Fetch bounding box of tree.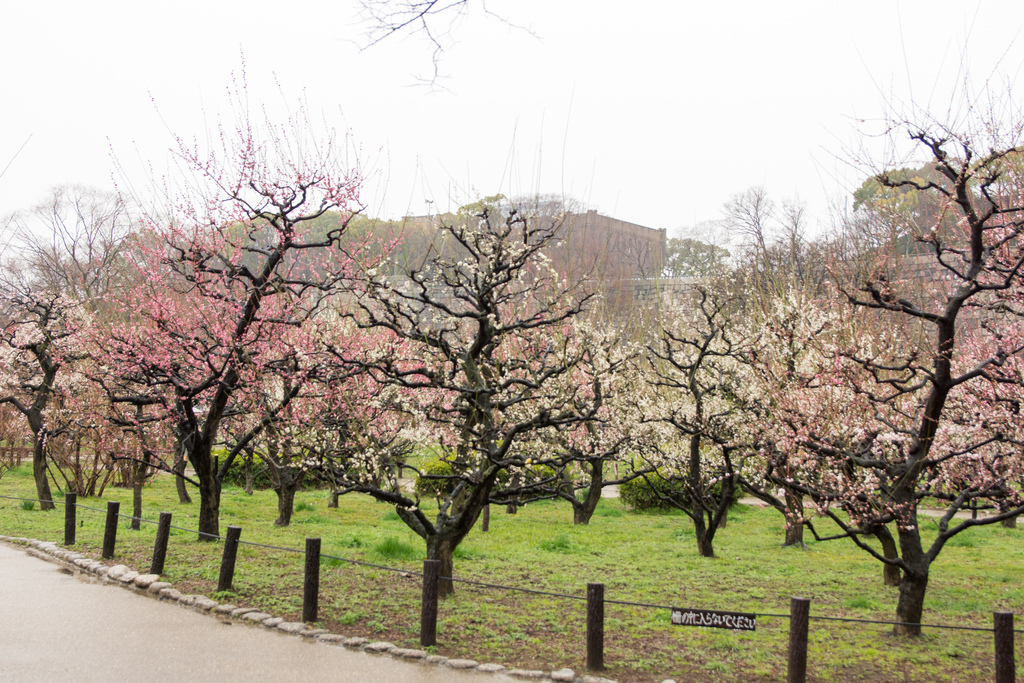
Bbox: Rect(324, 180, 630, 640).
